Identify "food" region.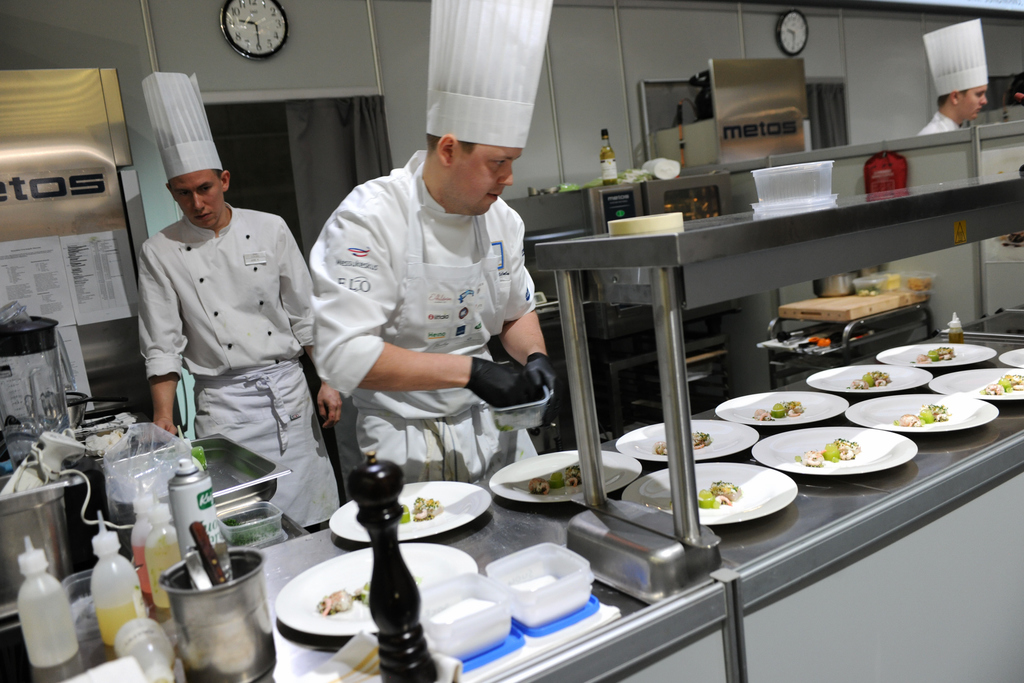
Region: 797:434:870:466.
